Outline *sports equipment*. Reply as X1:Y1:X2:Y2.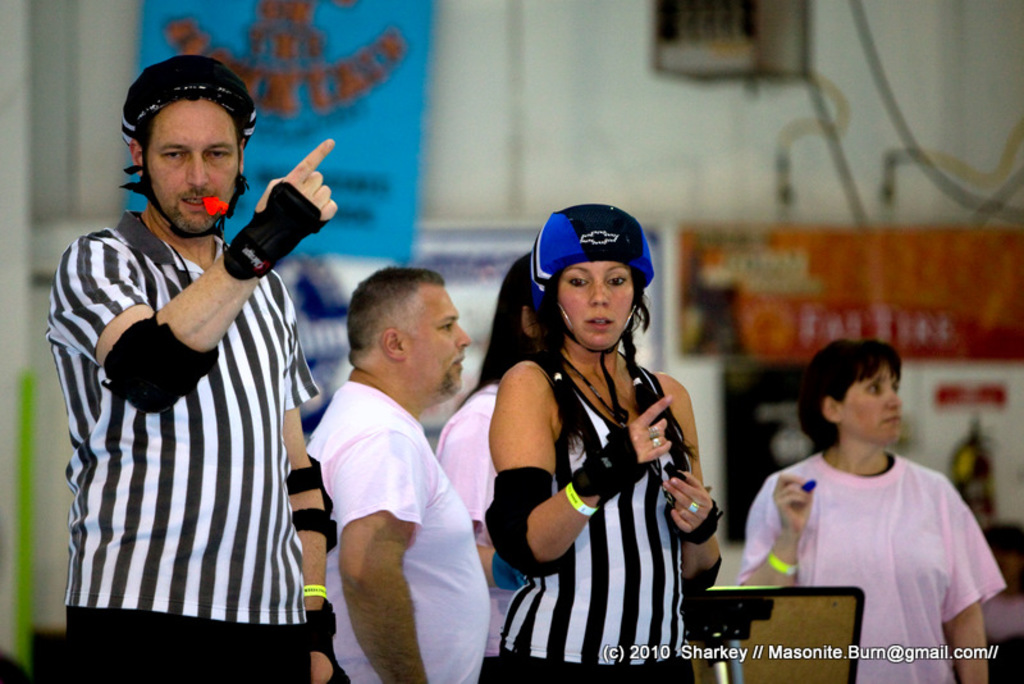
122:59:256:245.
